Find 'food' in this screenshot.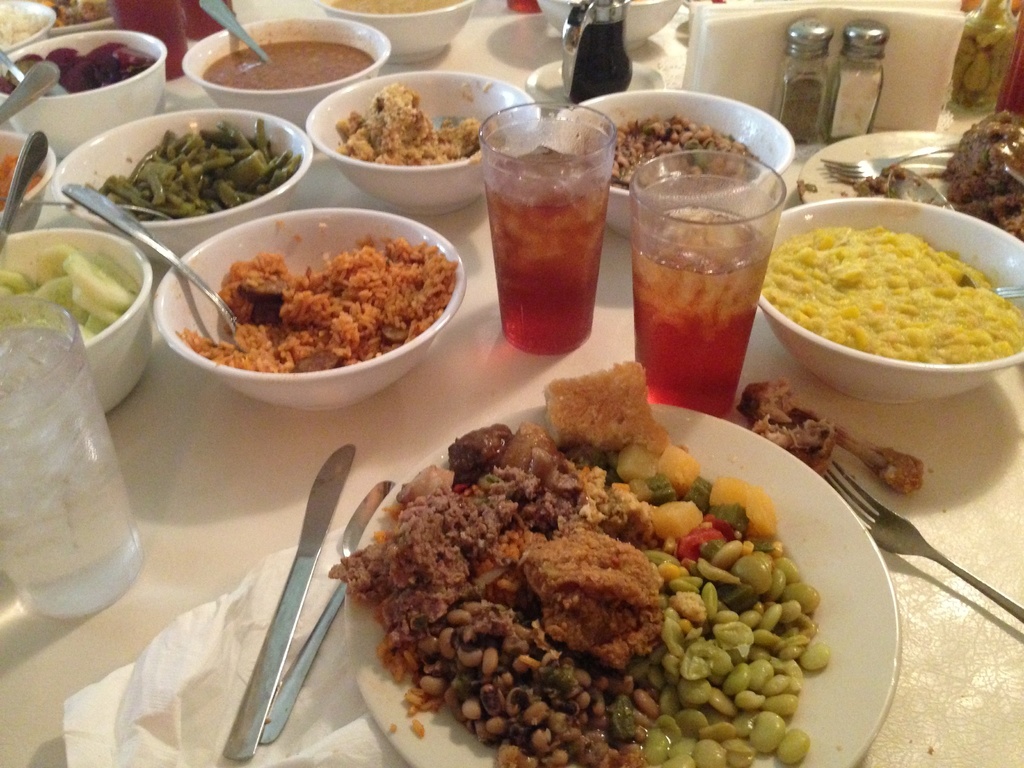
The bounding box for 'food' is region(0, 38, 157, 93).
